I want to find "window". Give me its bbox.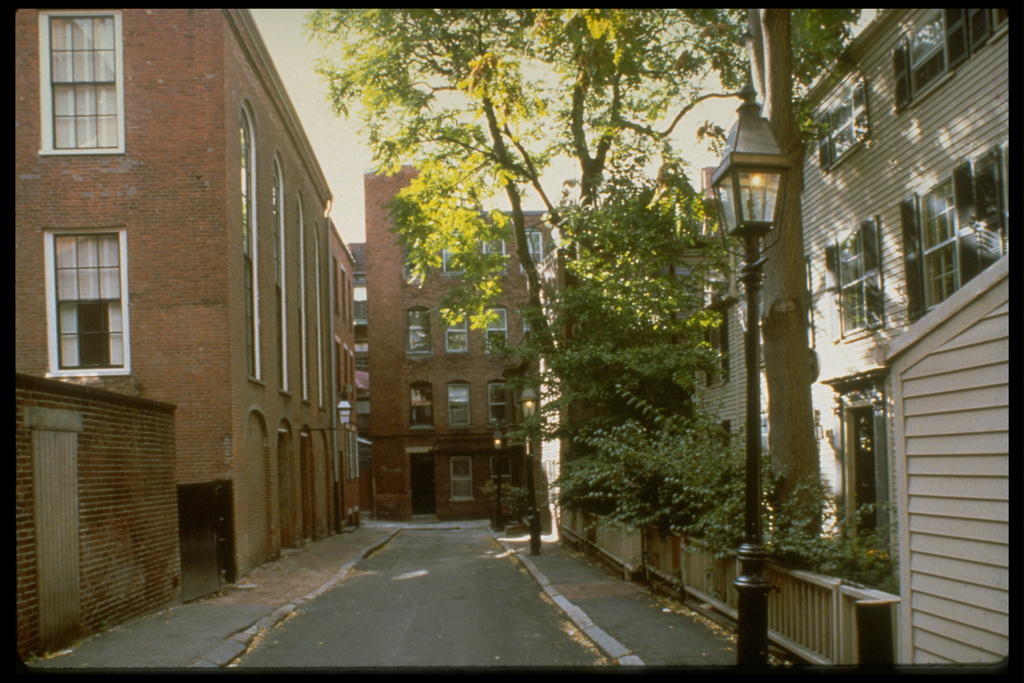
(443,236,464,273).
